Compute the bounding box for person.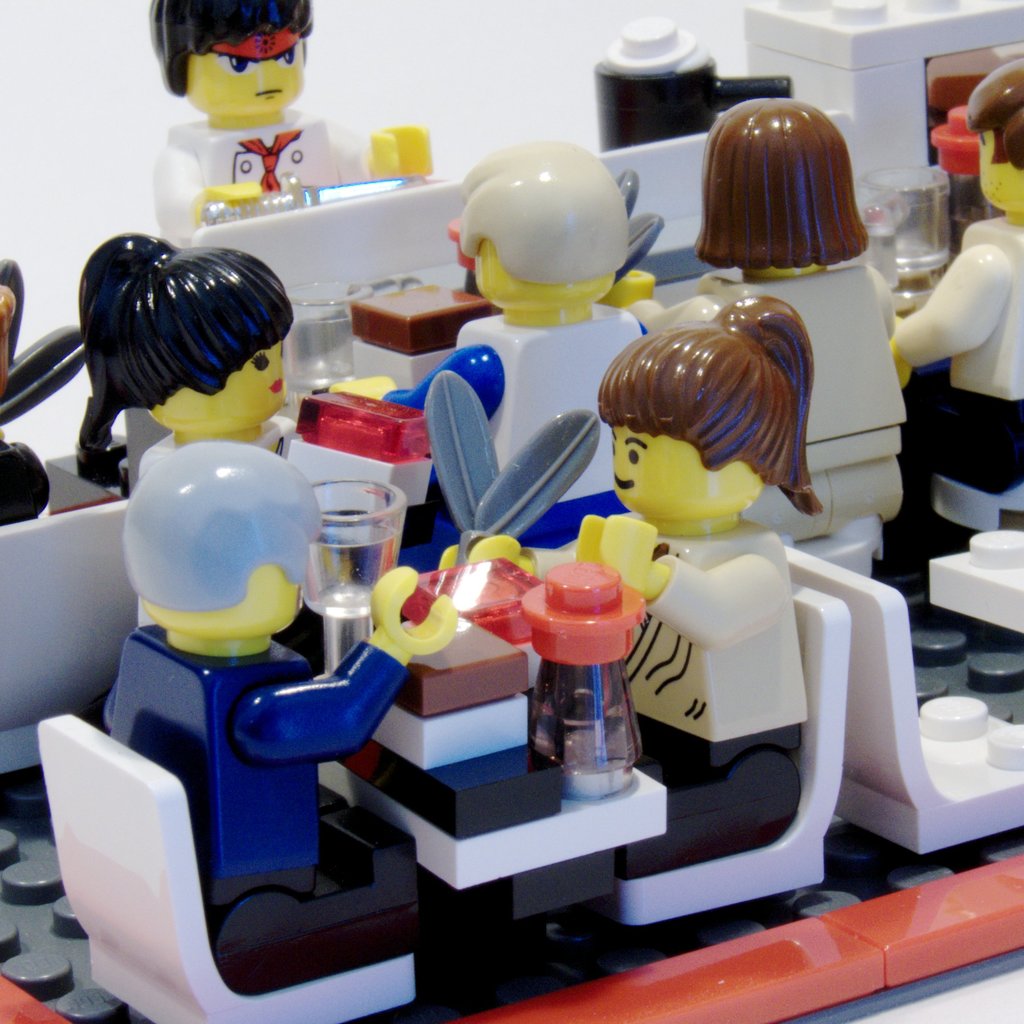
{"x1": 79, "y1": 233, "x2": 298, "y2": 471}.
